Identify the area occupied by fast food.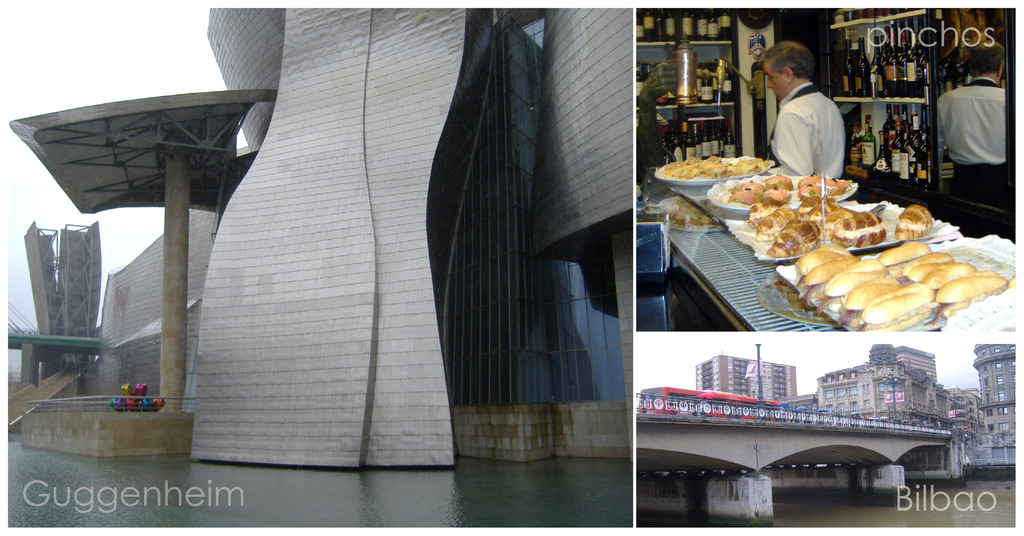
Area: bbox=[914, 262, 972, 296].
